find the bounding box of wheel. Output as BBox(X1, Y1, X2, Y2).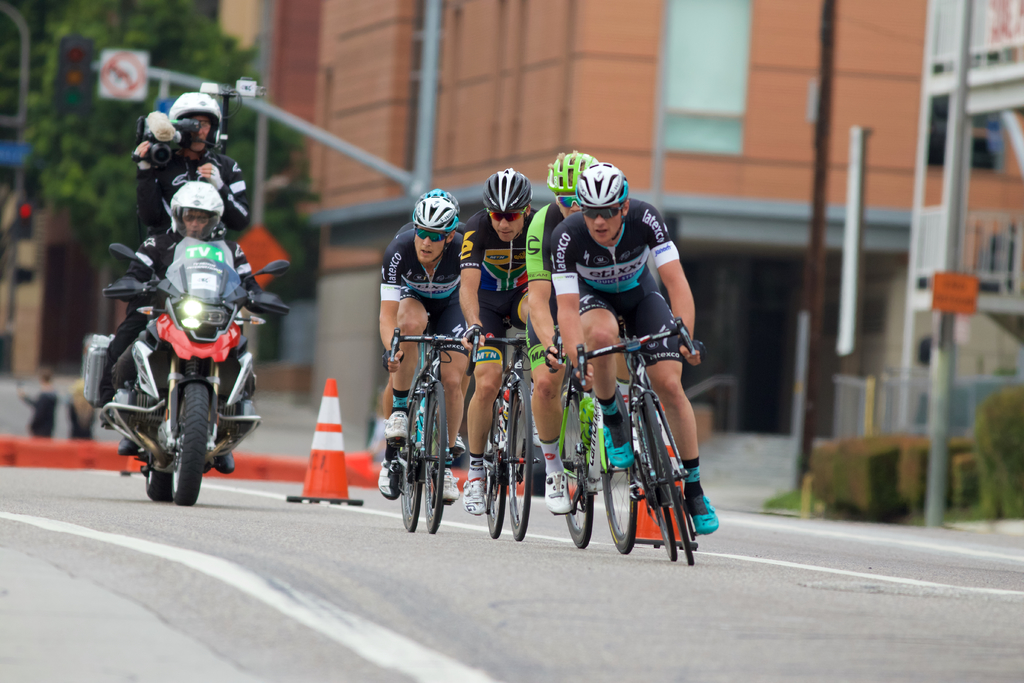
BBox(392, 404, 420, 529).
